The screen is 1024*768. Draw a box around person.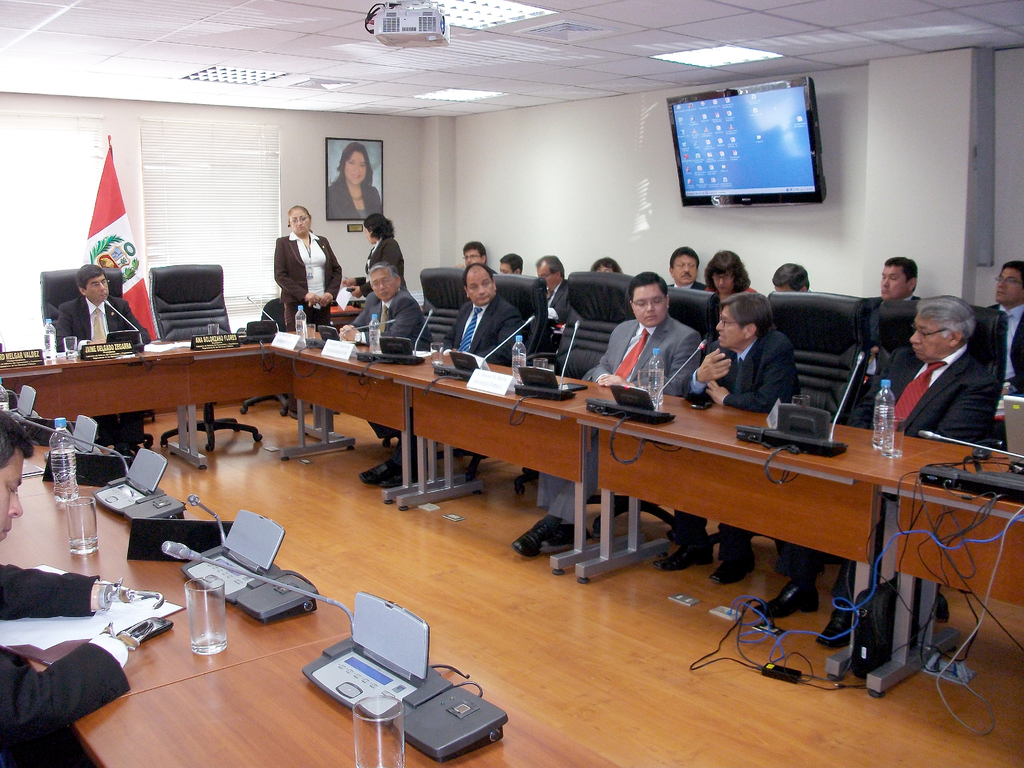
box(500, 253, 527, 278).
